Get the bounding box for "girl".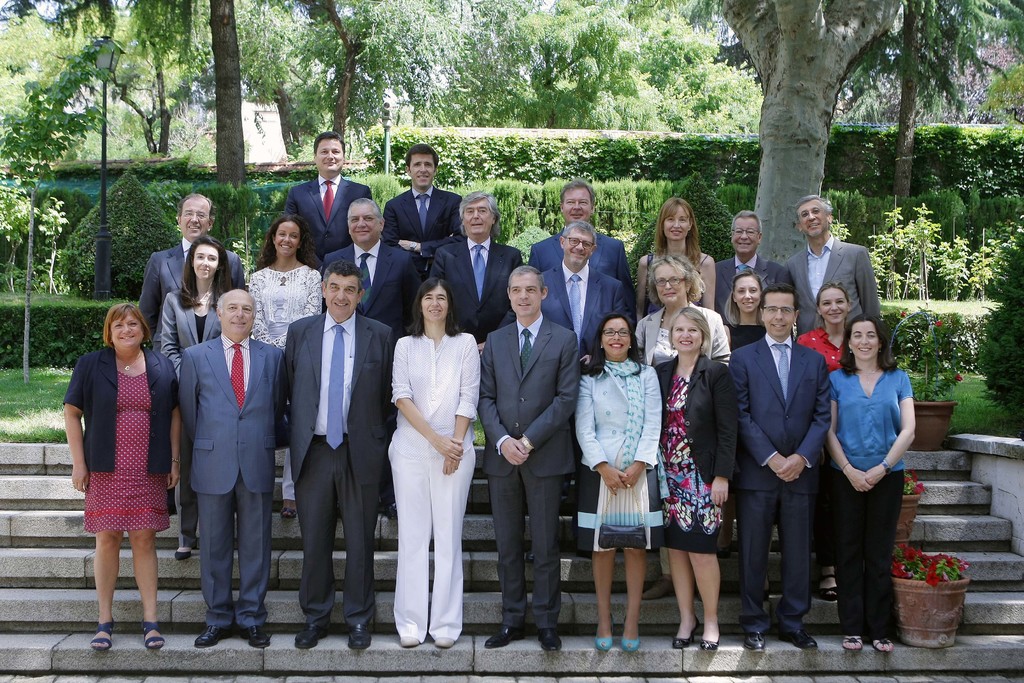
248:214:323:520.
